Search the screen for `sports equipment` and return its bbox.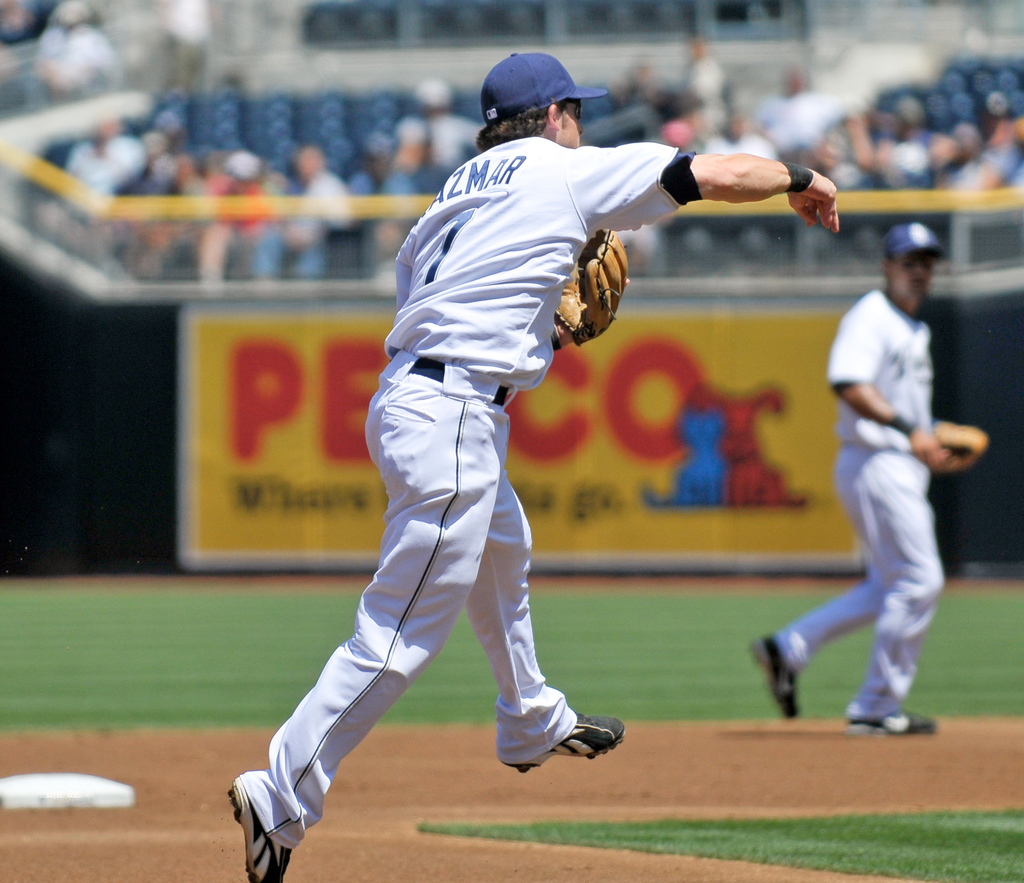
Found: {"x1": 230, "y1": 776, "x2": 301, "y2": 882}.
